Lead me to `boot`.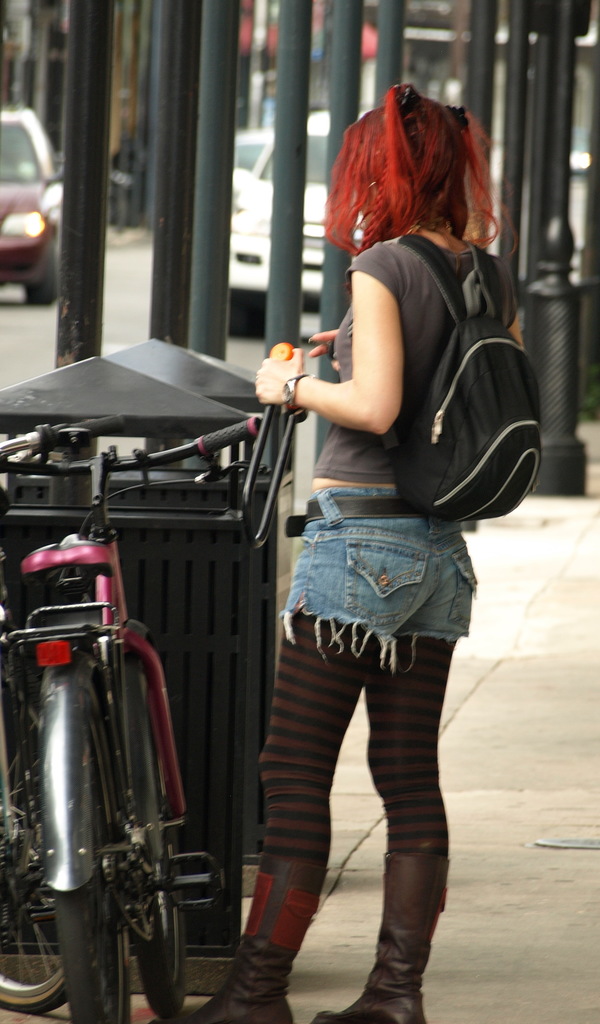
Lead to 357 807 448 1023.
